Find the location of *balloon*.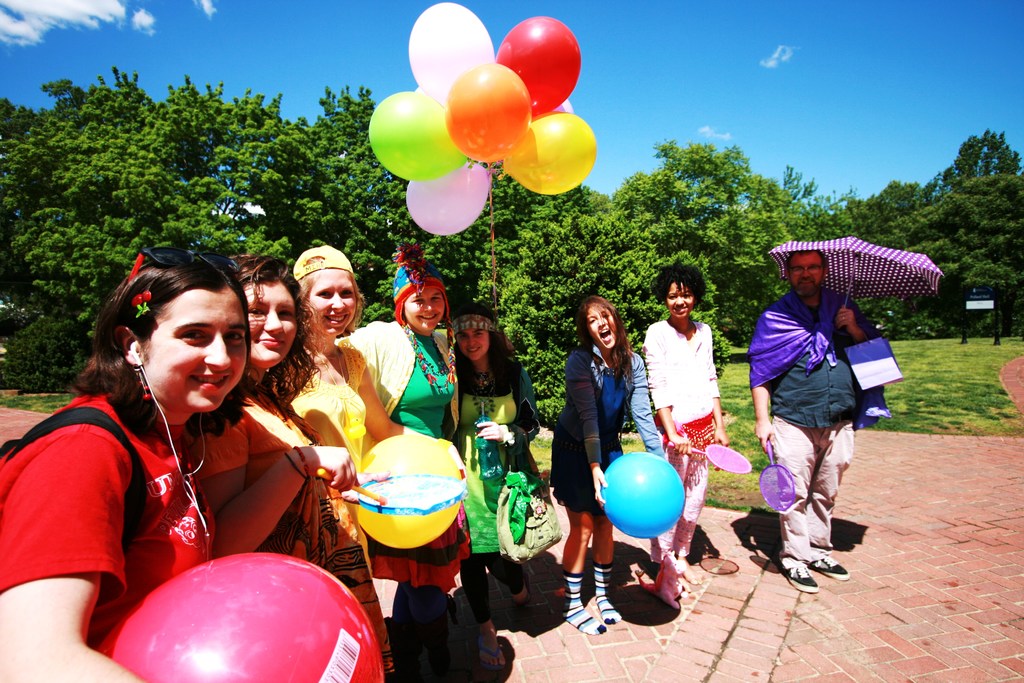
Location: l=496, t=14, r=582, b=117.
